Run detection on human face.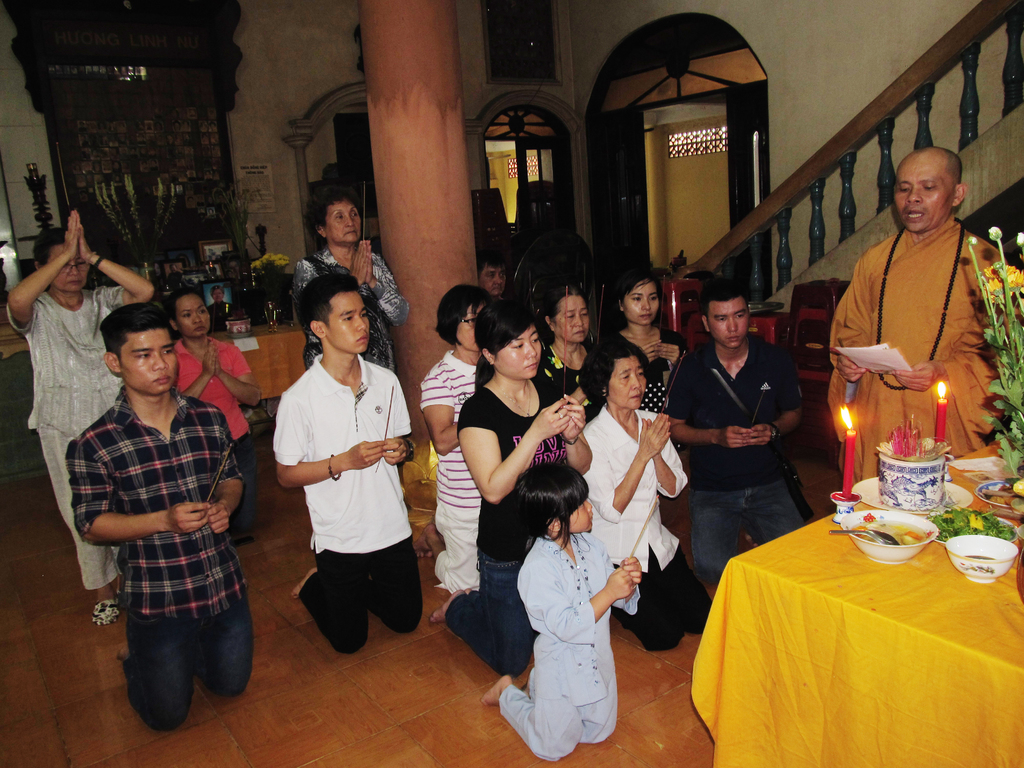
Result: [173, 295, 209, 335].
